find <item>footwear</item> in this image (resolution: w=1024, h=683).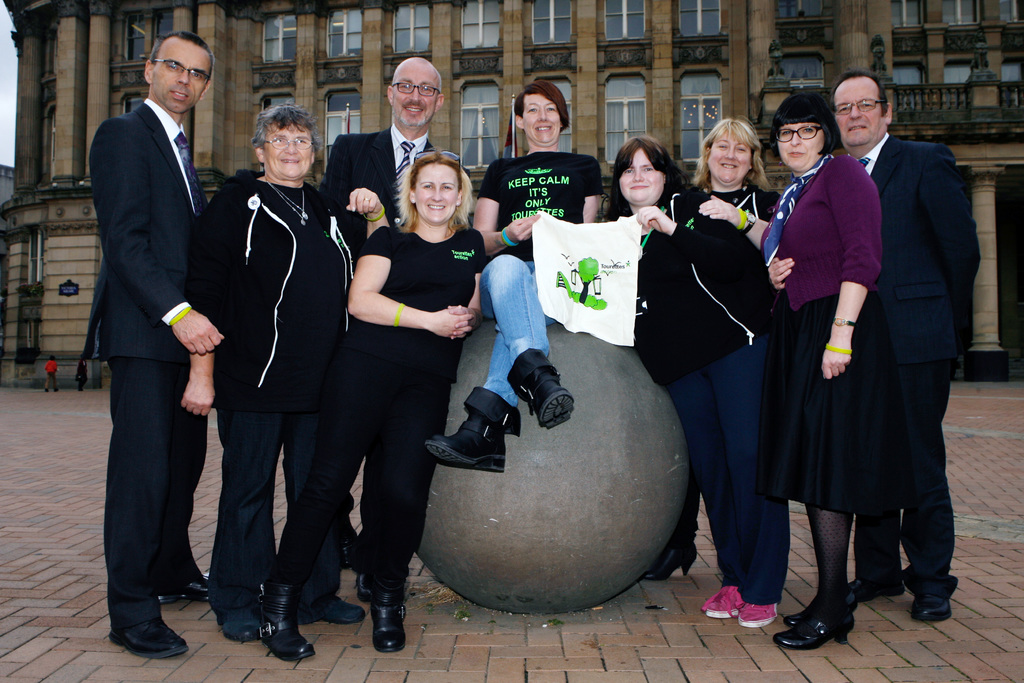
(x1=161, y1=571, x2=210, y2=605).
